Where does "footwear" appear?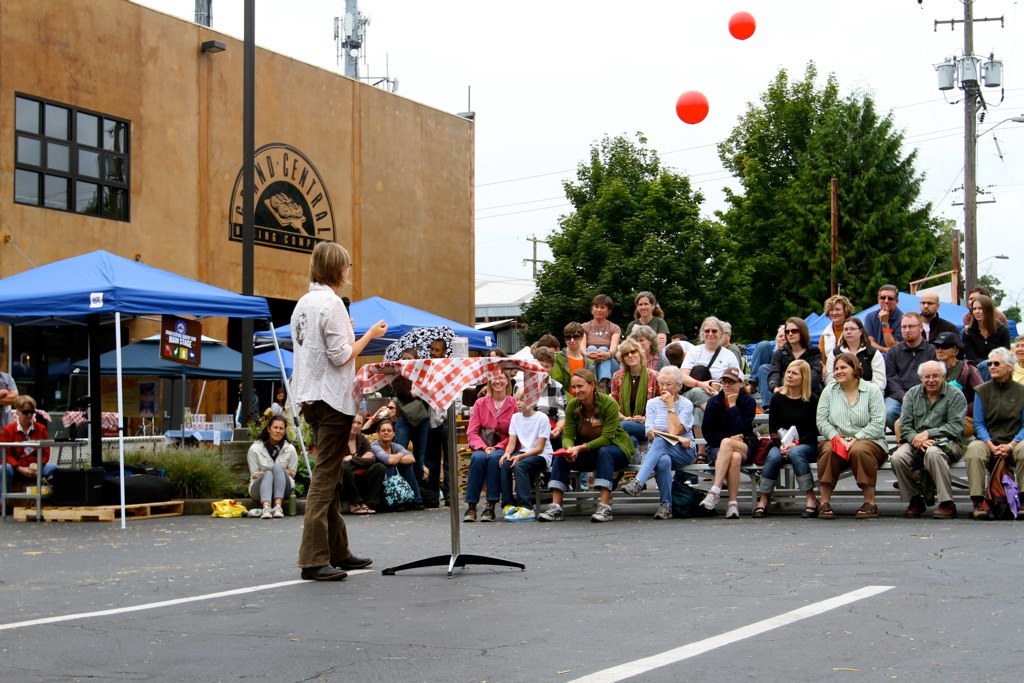
Appears at box(262, 506, 268, 518).
